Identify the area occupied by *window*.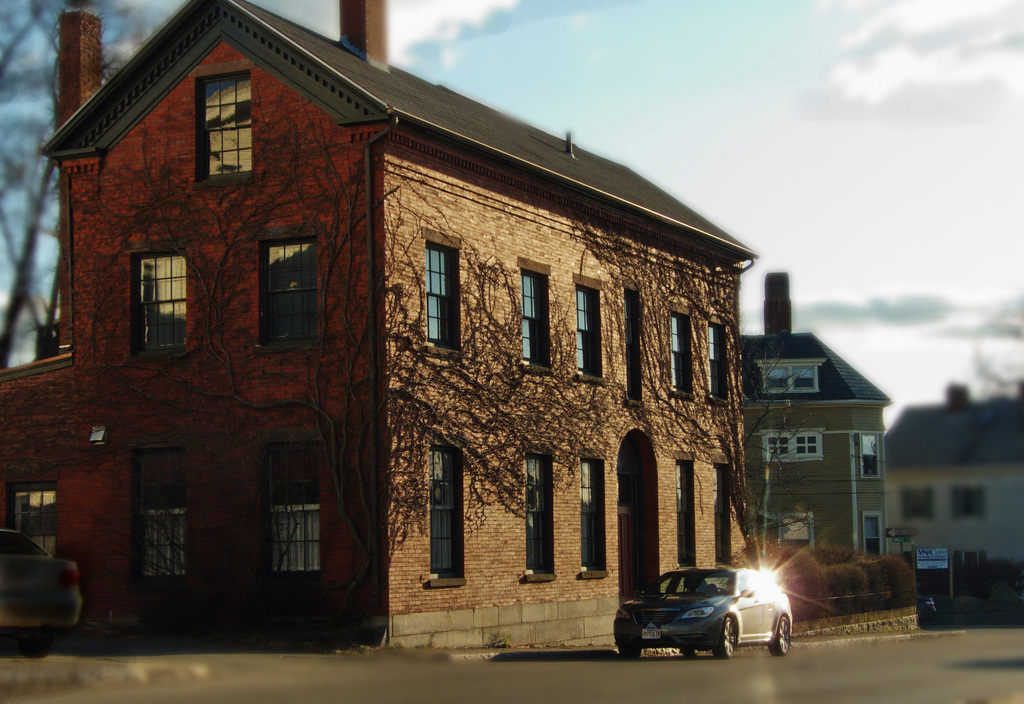
Area: select_region(431, 446, 467, 584).
